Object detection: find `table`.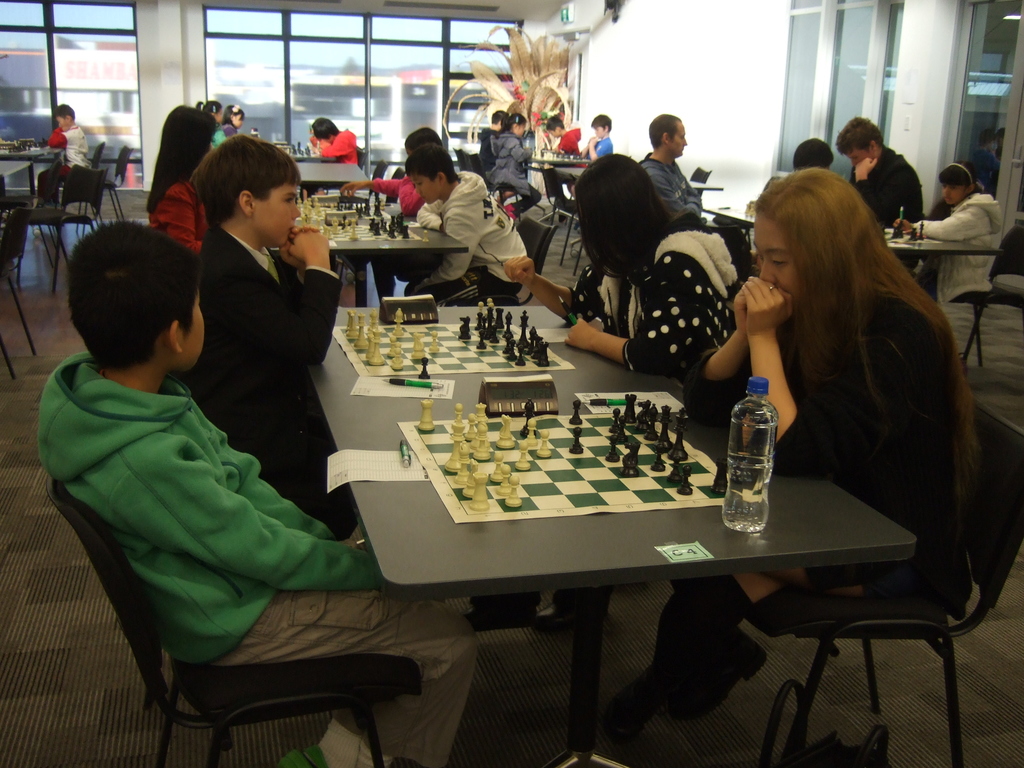
(left=0, top=159, right=33, bottom=206).
